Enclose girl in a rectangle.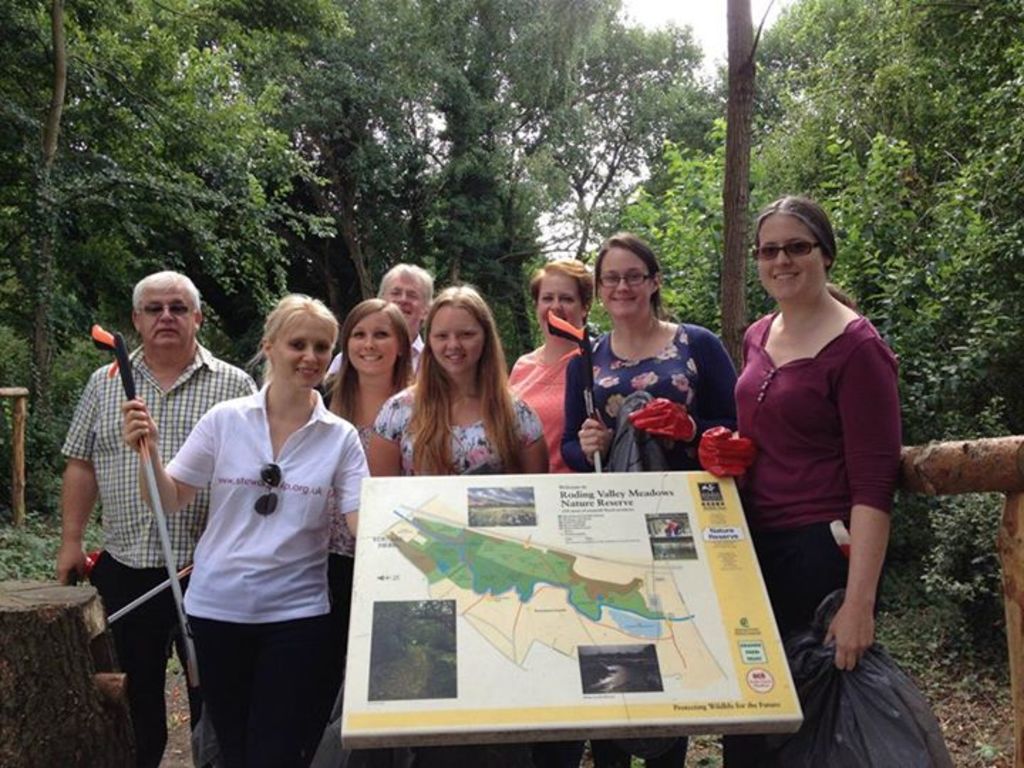
bbox(368, 282, 550, 475).
